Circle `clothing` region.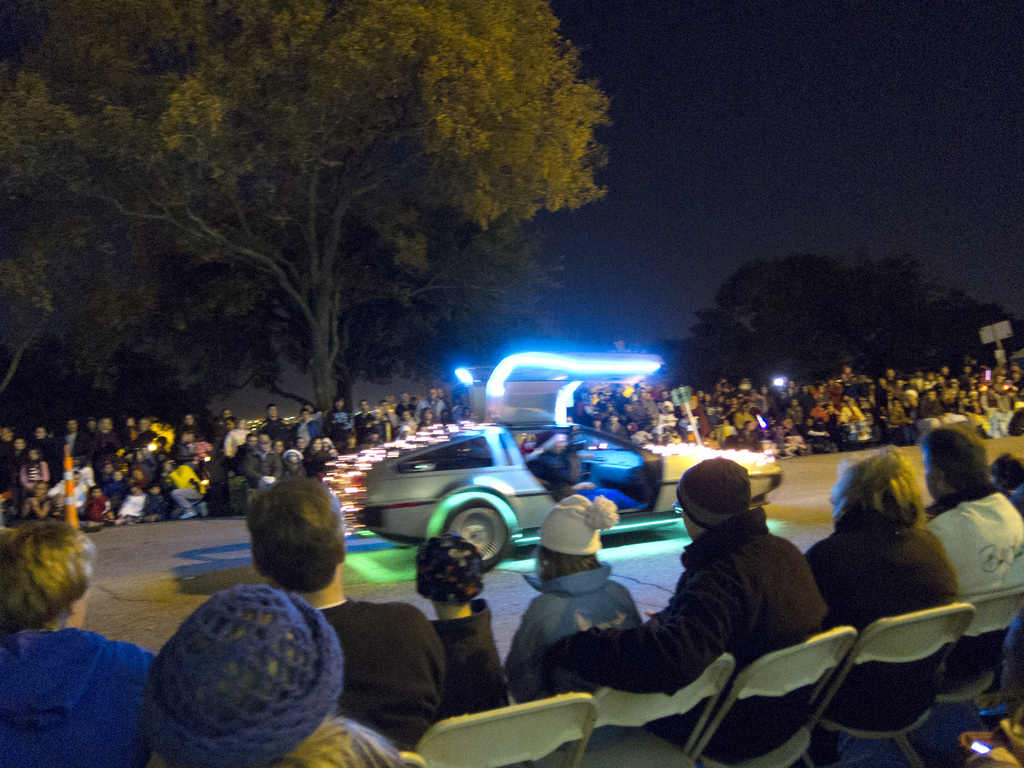
Region: [418,398,448,419].
